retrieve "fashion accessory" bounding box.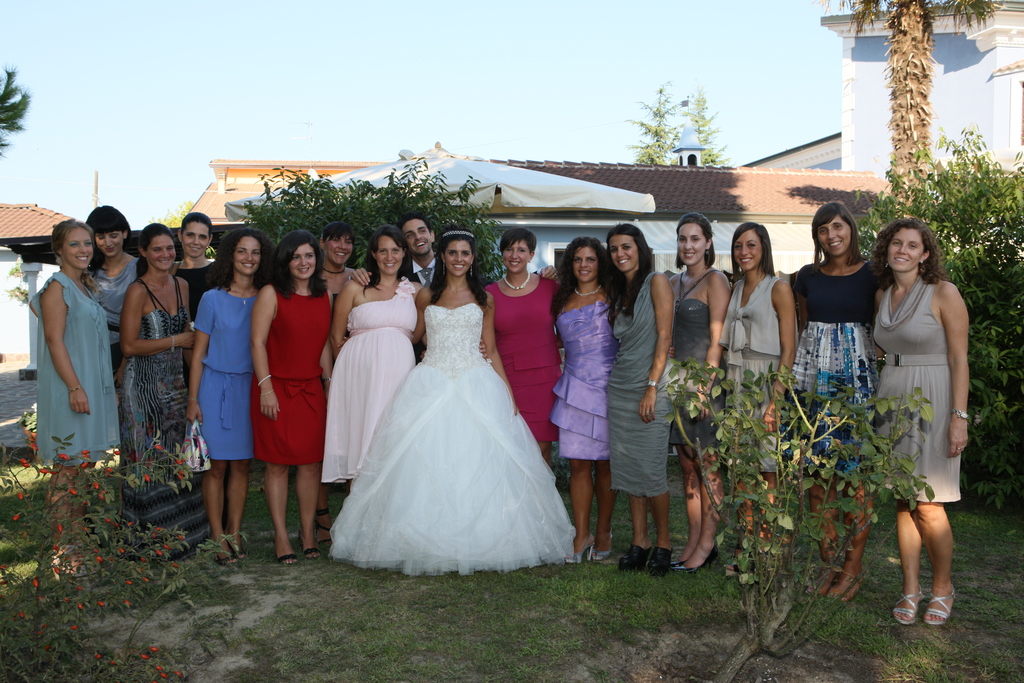
Bounding box: [53, 554, 87, 584].
